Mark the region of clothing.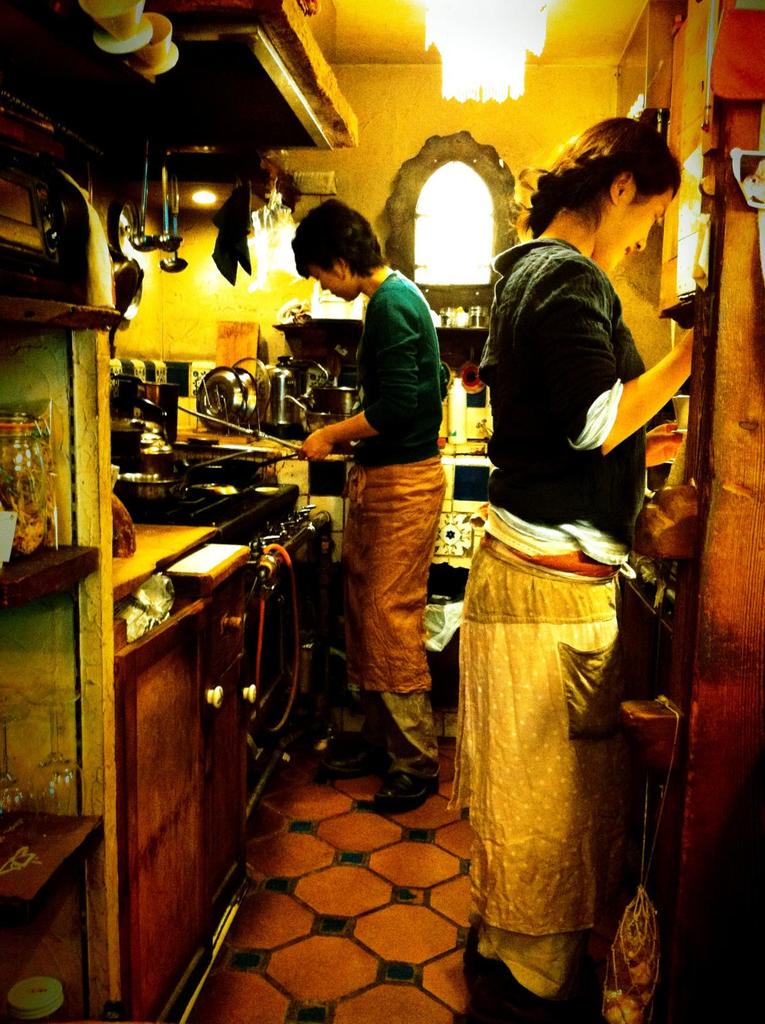
Region: {"left": 435, "top": 163, "right": 670, "bottom": 972}.
